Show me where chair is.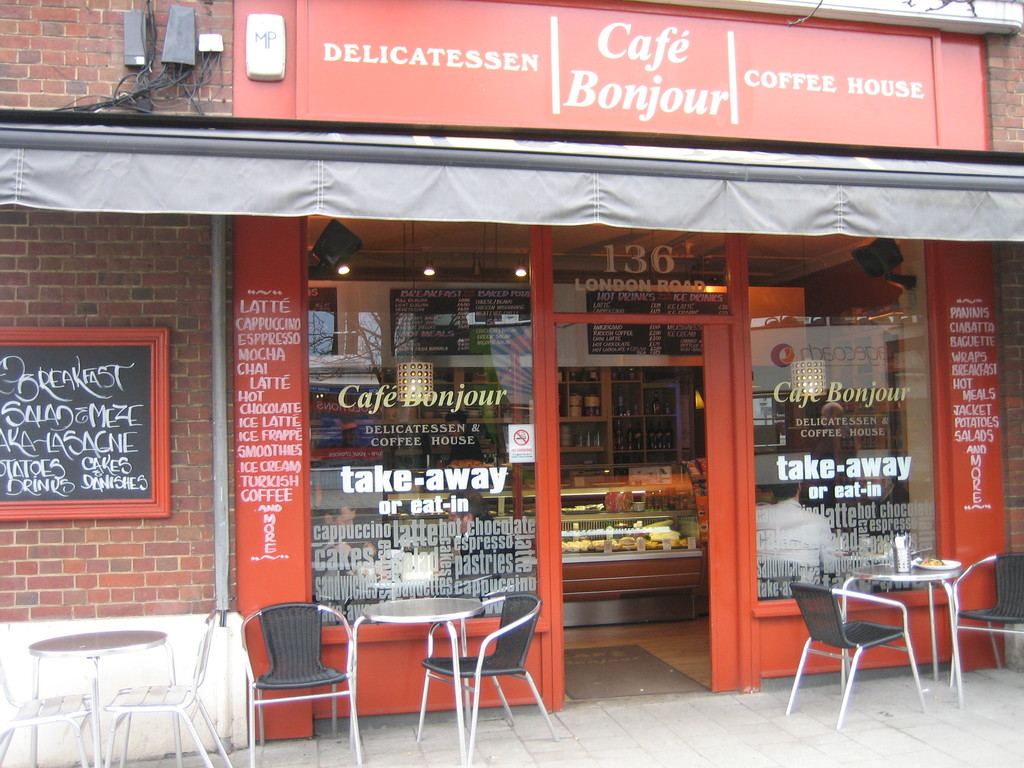
chair is at locate(781, 579, 928, 733).
